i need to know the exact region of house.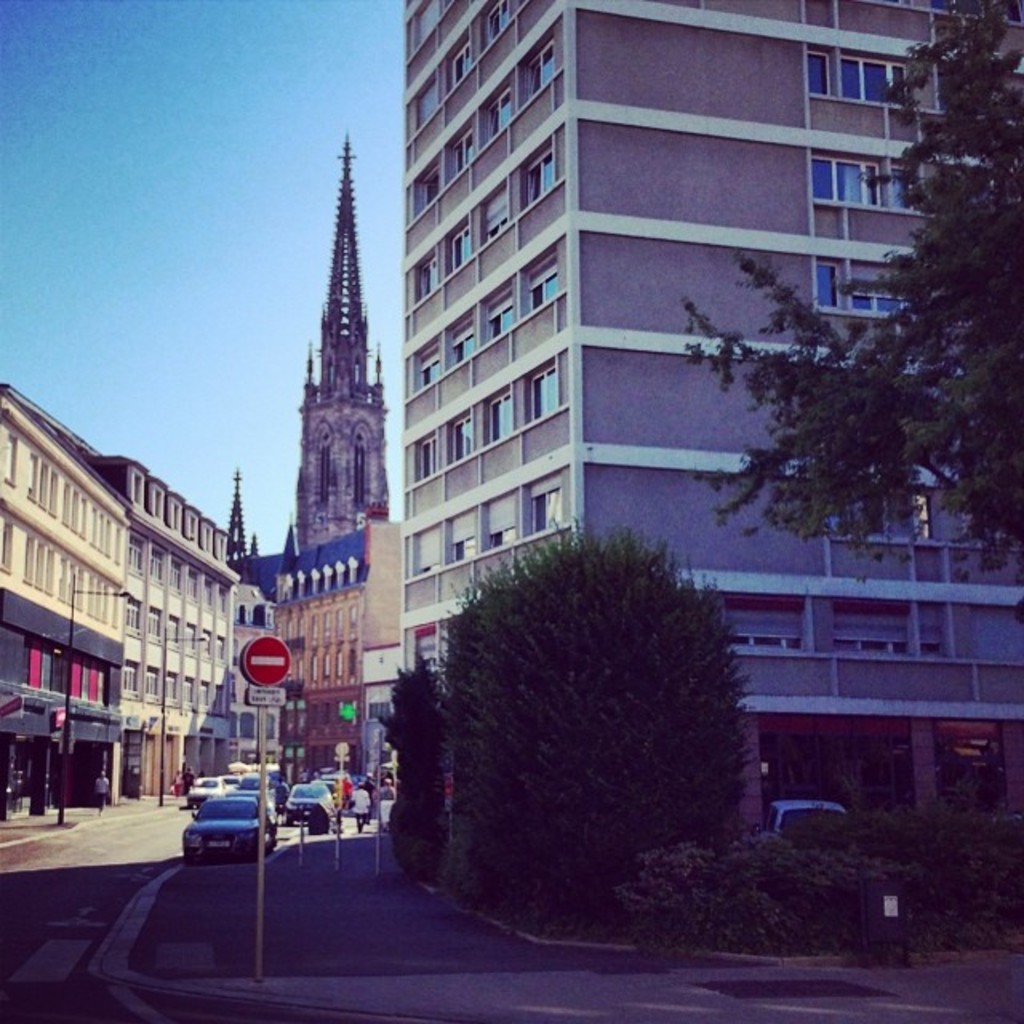
Region: crop(0, 381, 136, 814).
